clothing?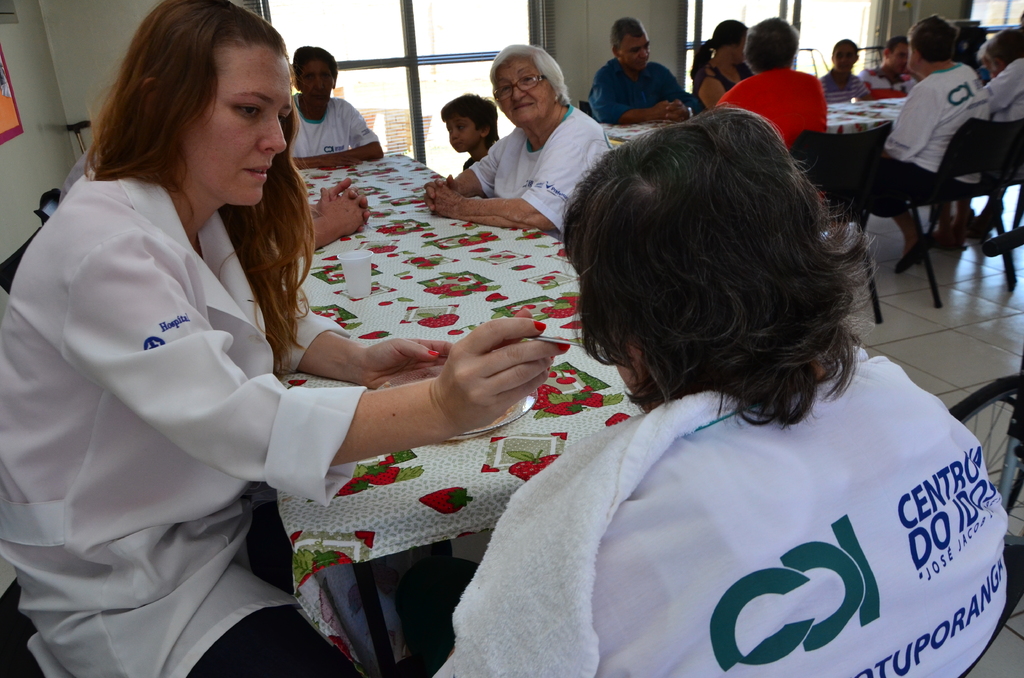
pyautogui.locateOnScreen(2, 128, 355, 658)
